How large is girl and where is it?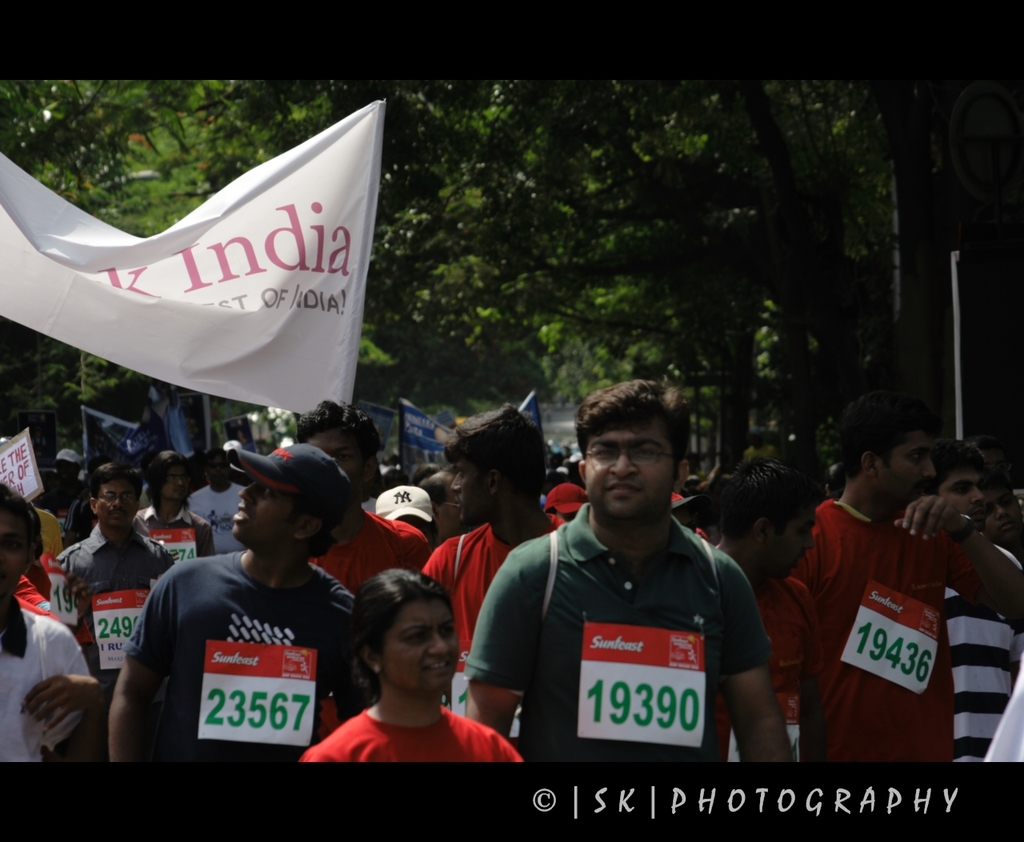
Bounding box: {"left": 298, "top": 566, "right": 539, "bottom": 785}.
